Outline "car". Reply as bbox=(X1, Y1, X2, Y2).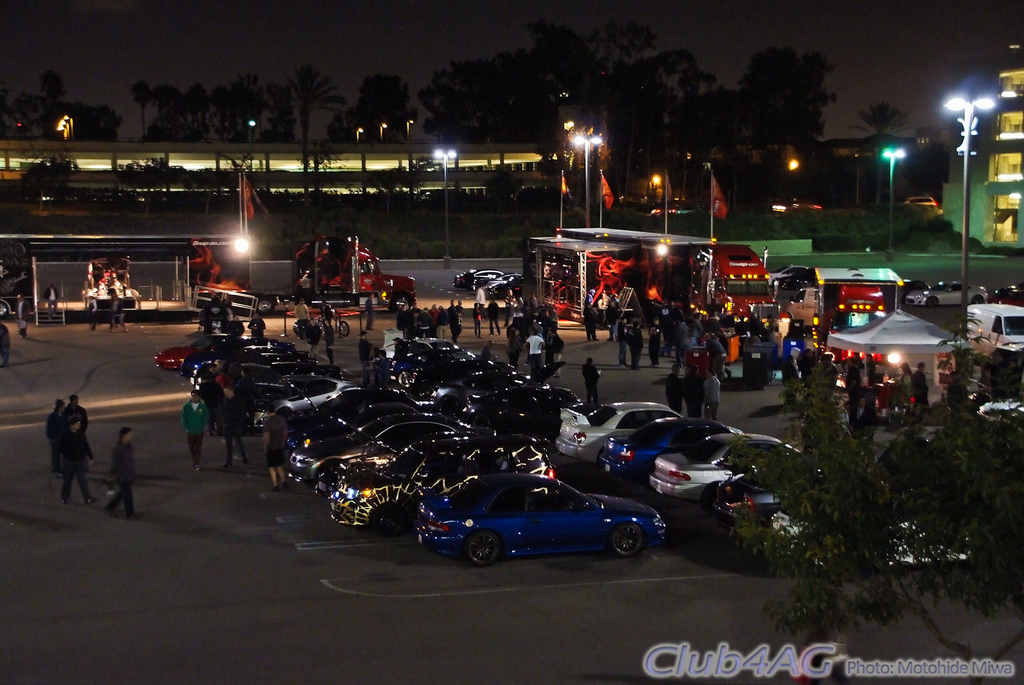
bbox=(766, 263, 811, 279).
